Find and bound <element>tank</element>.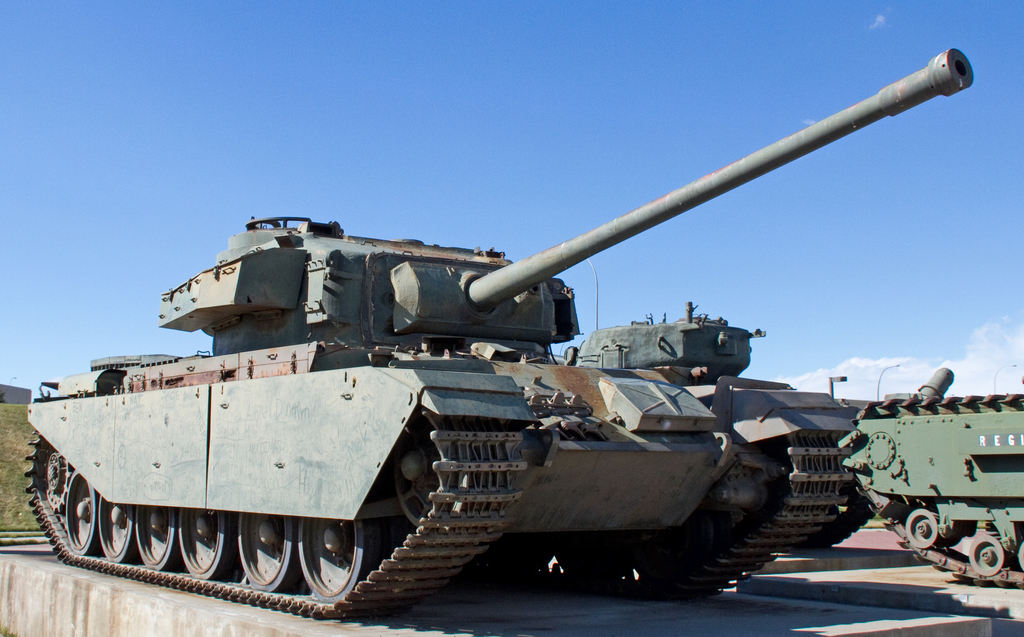
Bound: crop(25, 48, 975, 617).
